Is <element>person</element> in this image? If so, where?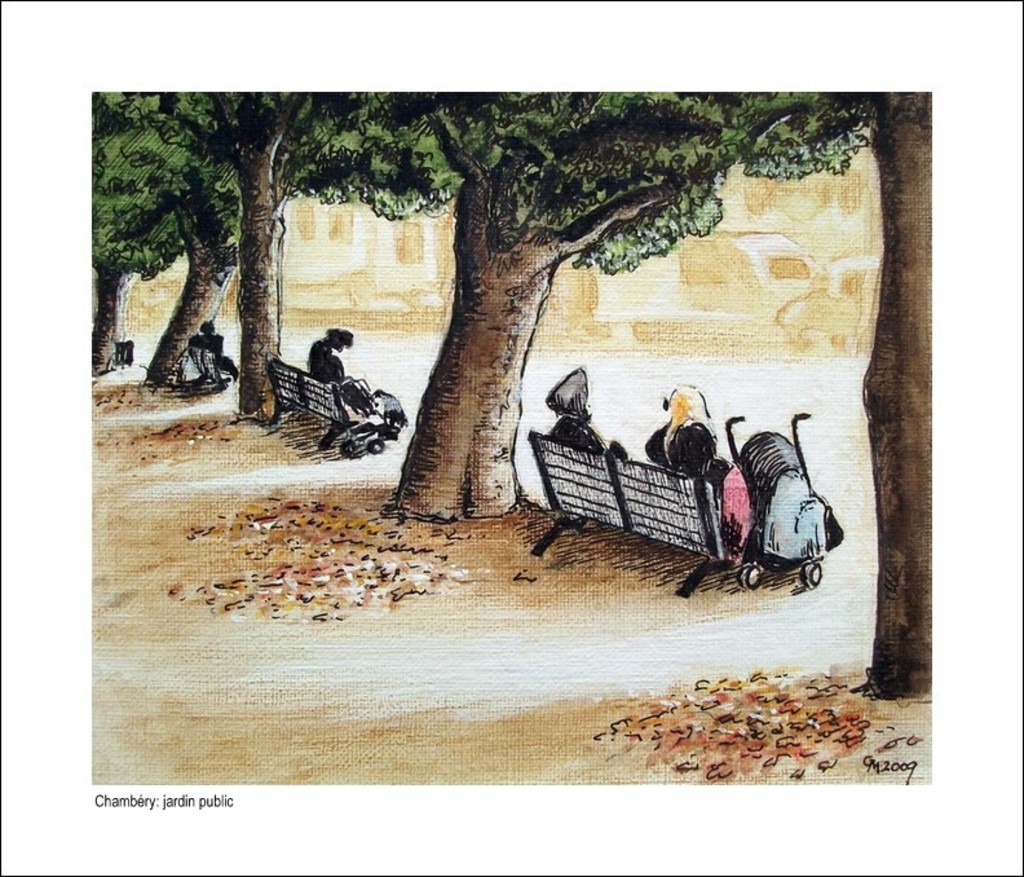
Yes, at 321:354:344:382.
